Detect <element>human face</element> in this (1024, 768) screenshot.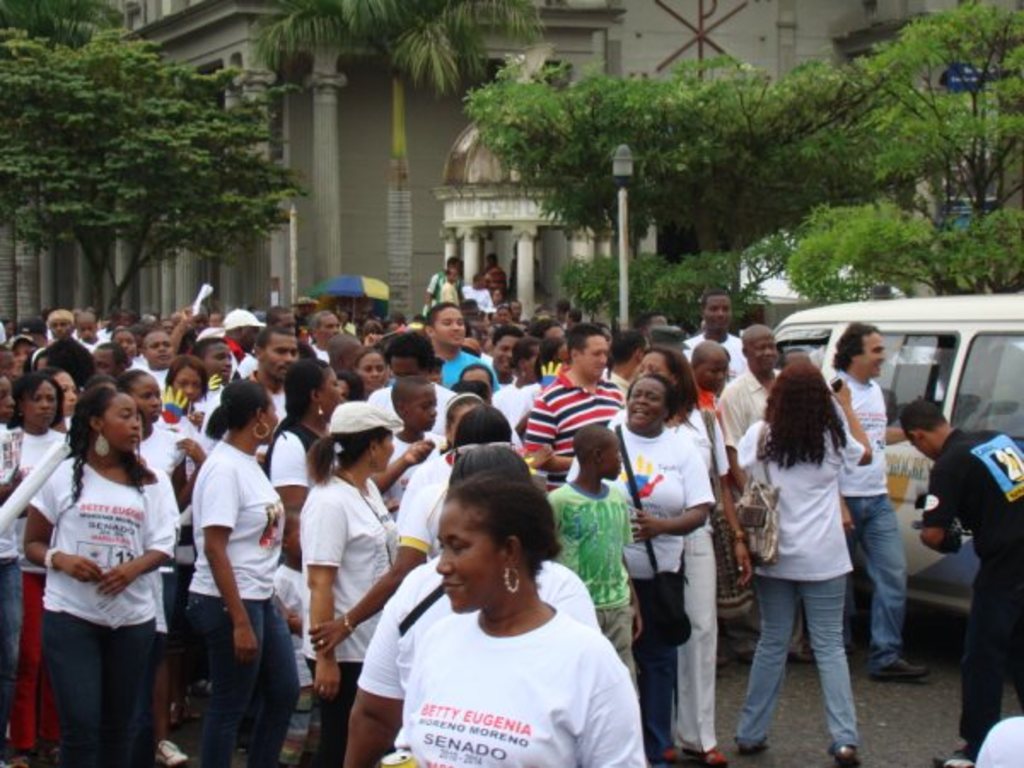
Detection: 99,394,142,451.
